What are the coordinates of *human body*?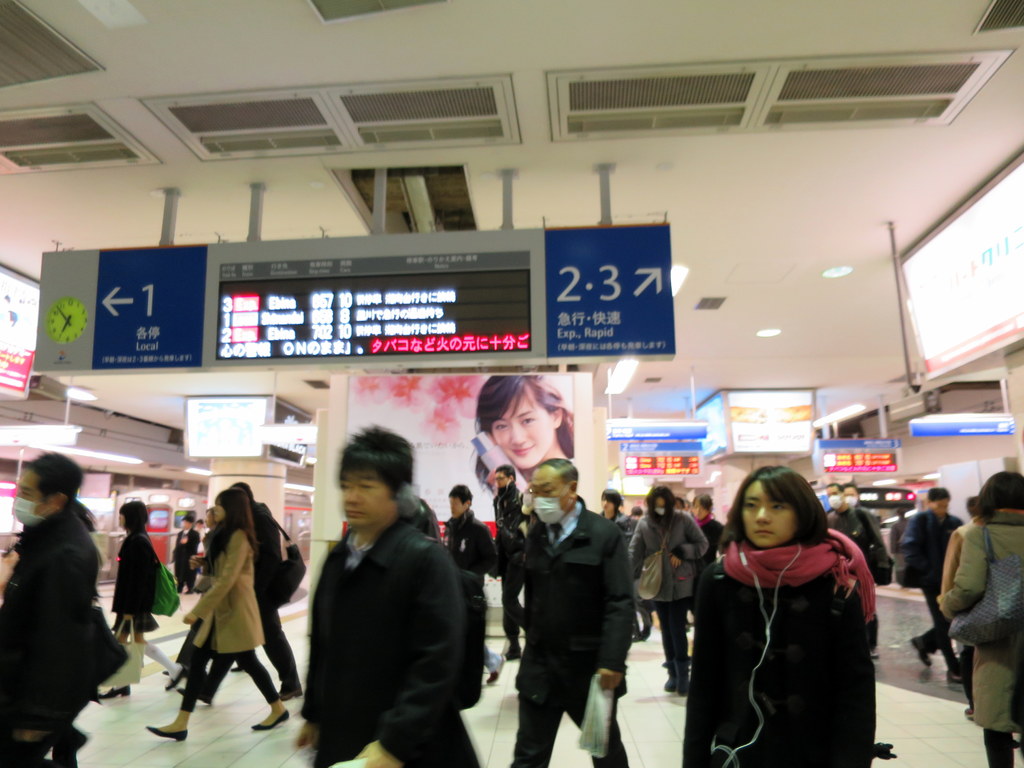
Rect(628, 512, 703, 705).
